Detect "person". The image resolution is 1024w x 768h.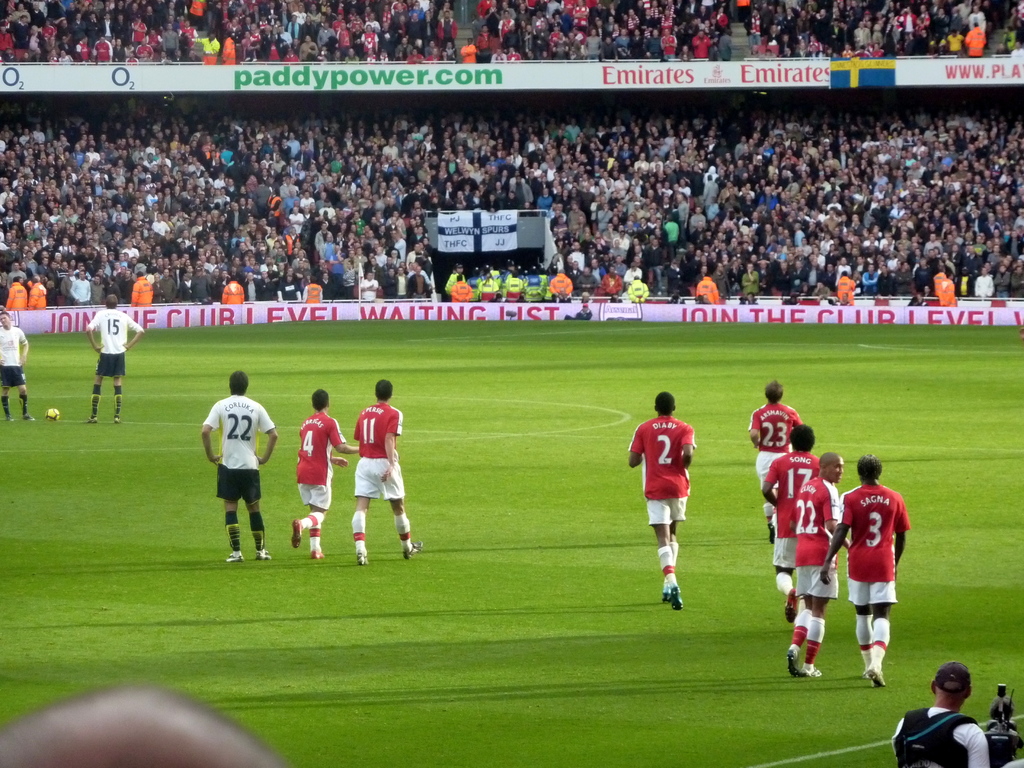
(x1=351, y1=377, x2=424, y2=563).
